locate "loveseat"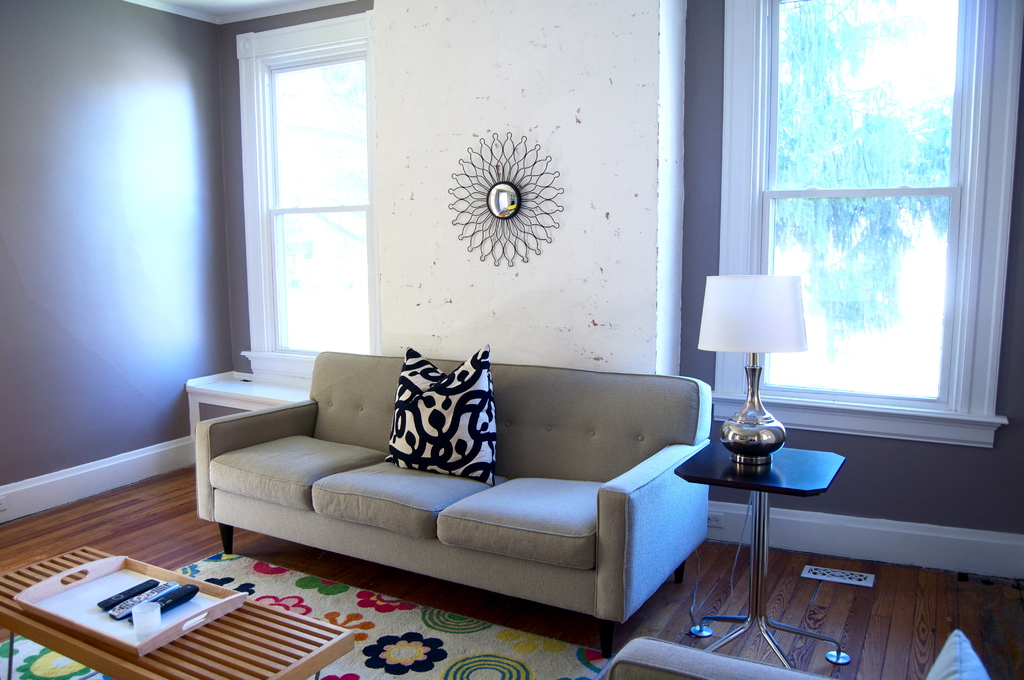
196,333,601,631
